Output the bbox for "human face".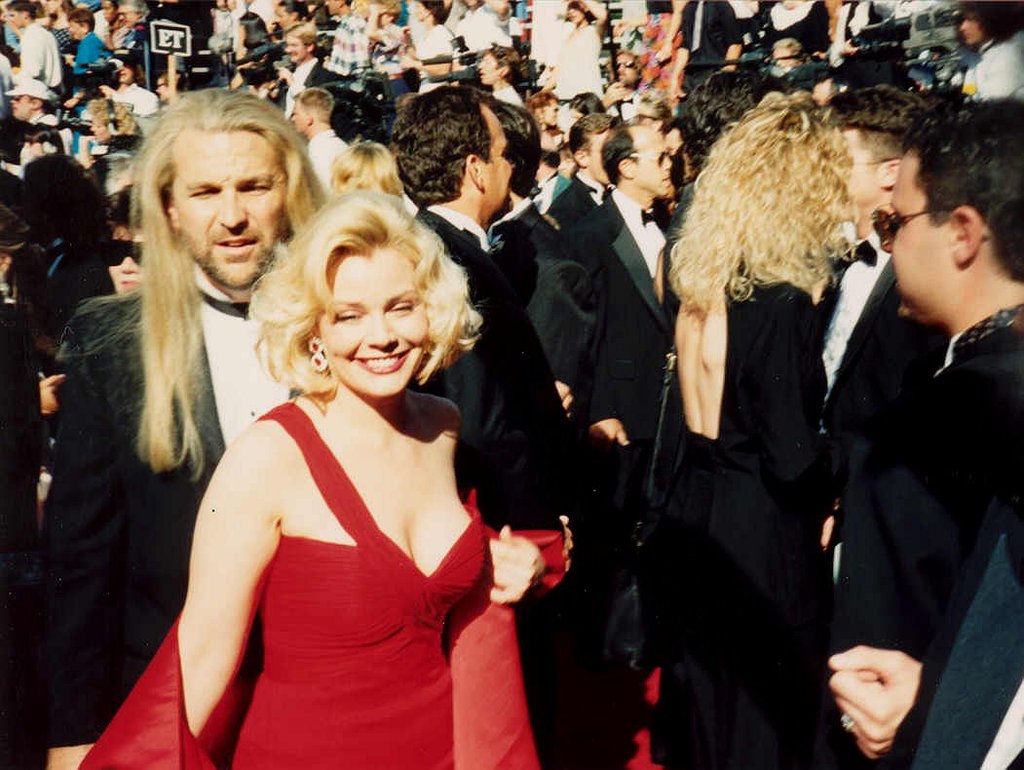
[617, 55, 634, 82].
